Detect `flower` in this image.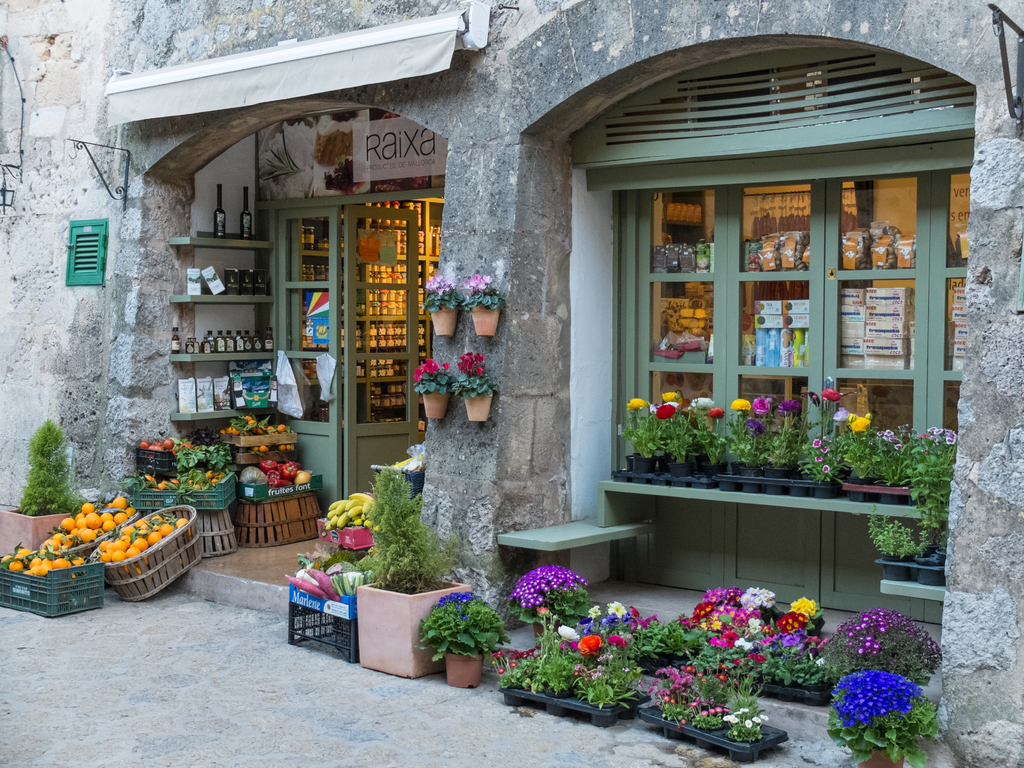
Detection: [x1=630, y1=609, x2=653, y2=625].
